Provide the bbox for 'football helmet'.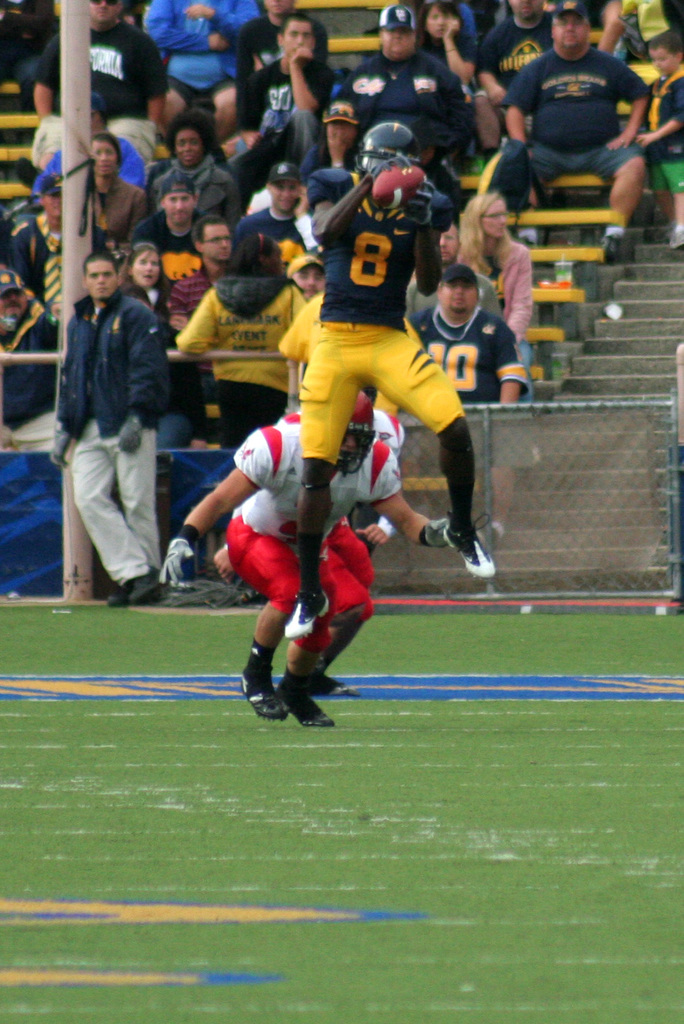
pyautogui.locateOnScreen(336, 390, 378, 478).
